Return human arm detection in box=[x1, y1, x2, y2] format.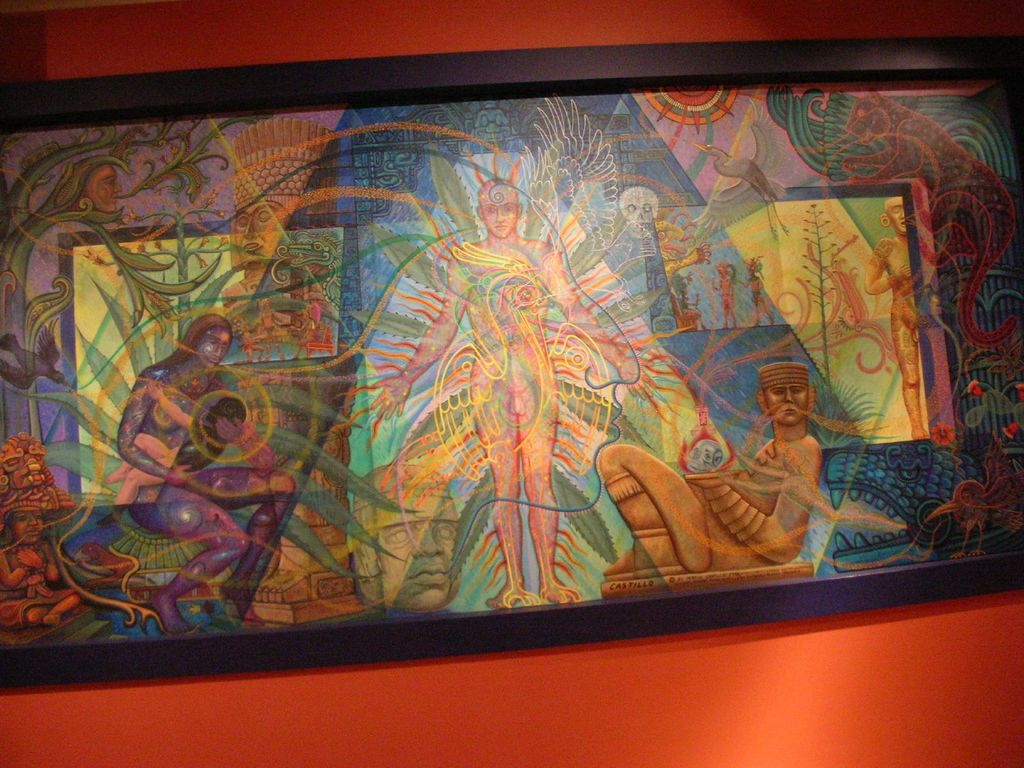
box=[111, 381, 198, 486].
